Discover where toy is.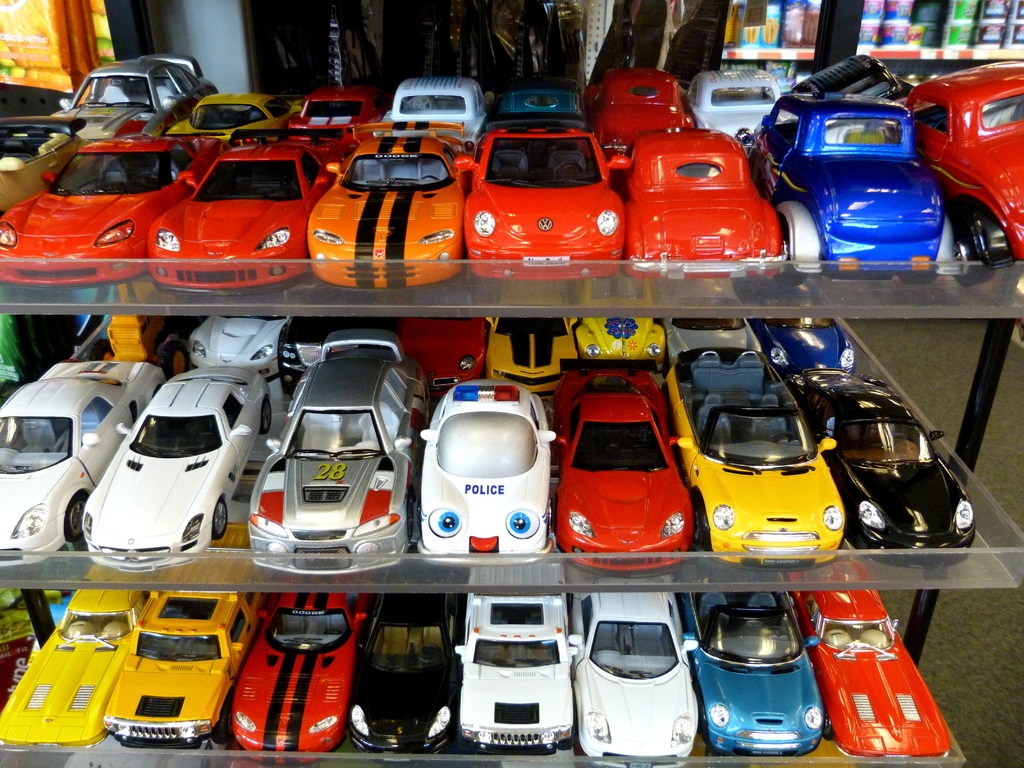
Discovered at {"left": 562, "top": 588, "right": 696, "bottom": 767}.
